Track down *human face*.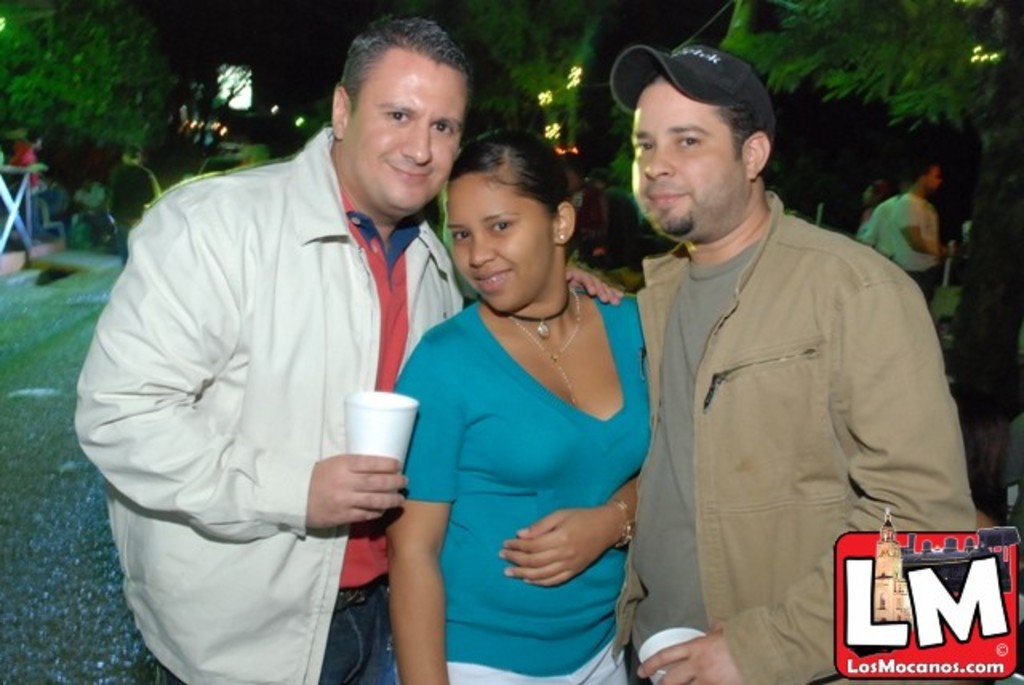
Tracked to (630,85,738,238).
